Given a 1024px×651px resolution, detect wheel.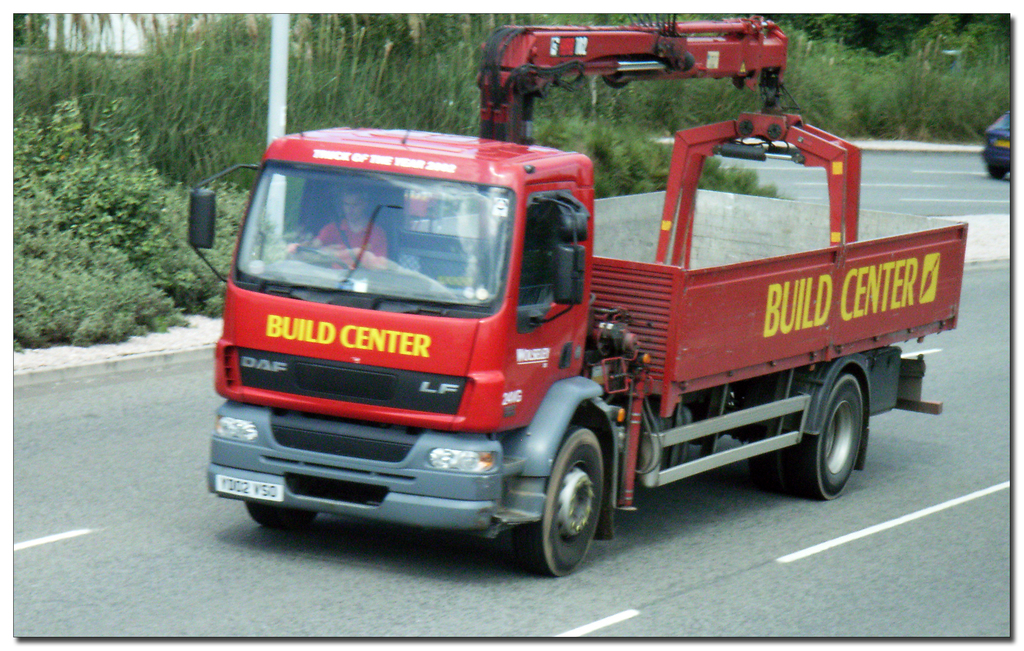
detection(778, 378, 861, 504).
